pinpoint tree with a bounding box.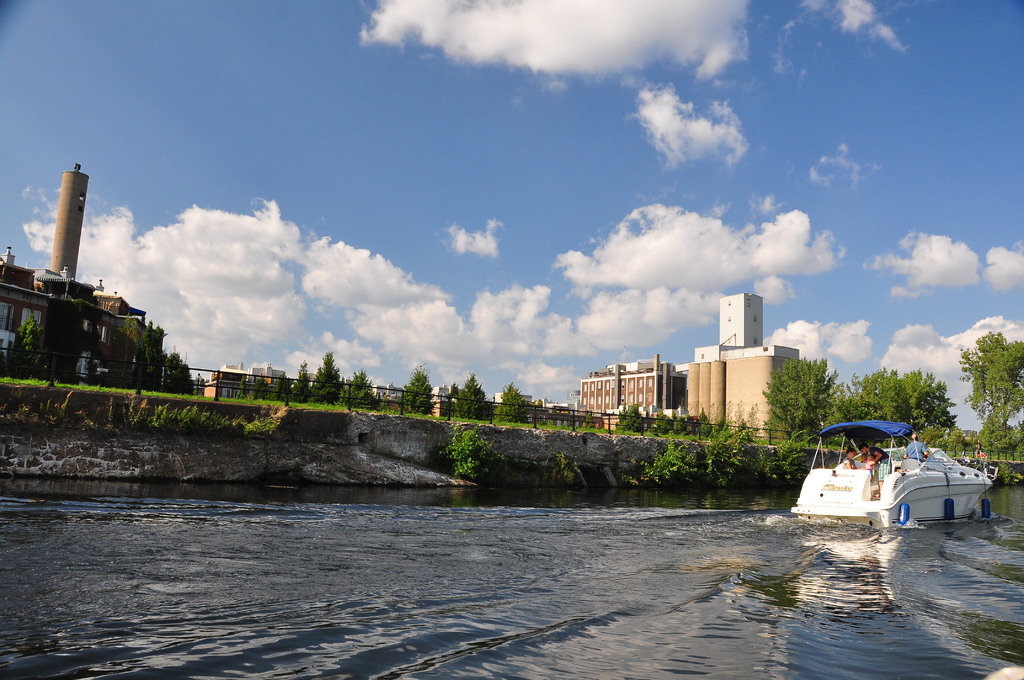
locate(304, 348, 339, 401).
